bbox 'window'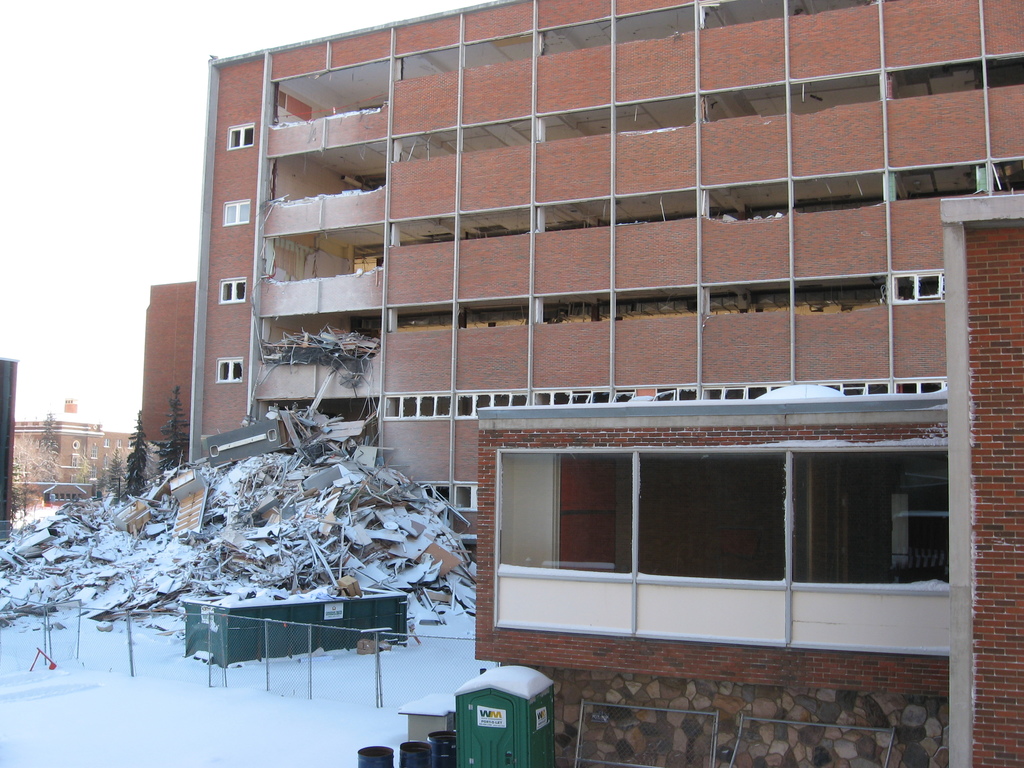
<box>223,200,251,226</box>
